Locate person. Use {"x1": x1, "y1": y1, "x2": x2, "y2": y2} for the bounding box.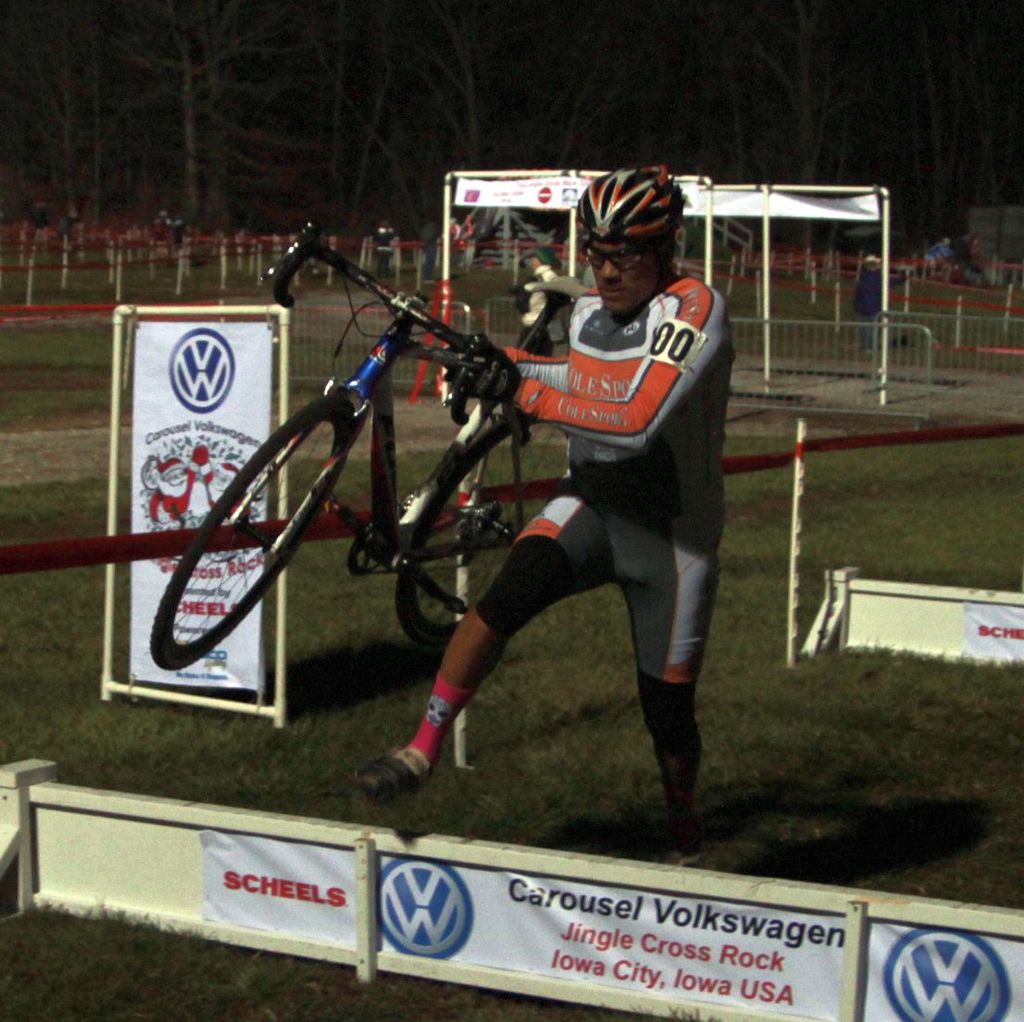
{"x1": 511, "y1": 245, "x2": 564, "y2": 362}.
